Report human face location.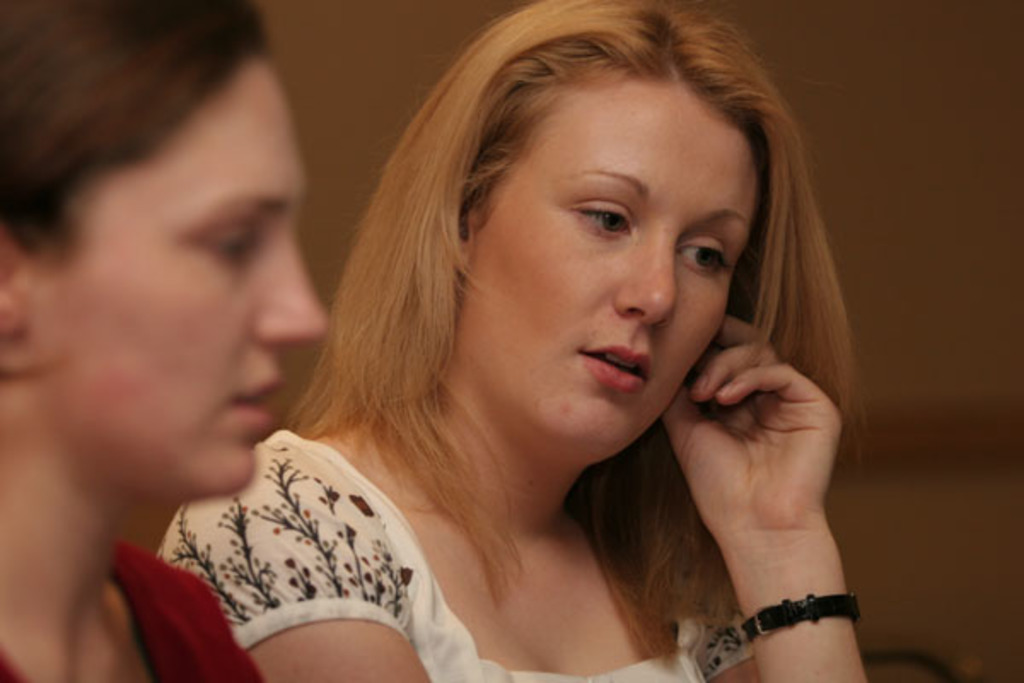
Report: left=44, top=53, right=328, bottom=495.
